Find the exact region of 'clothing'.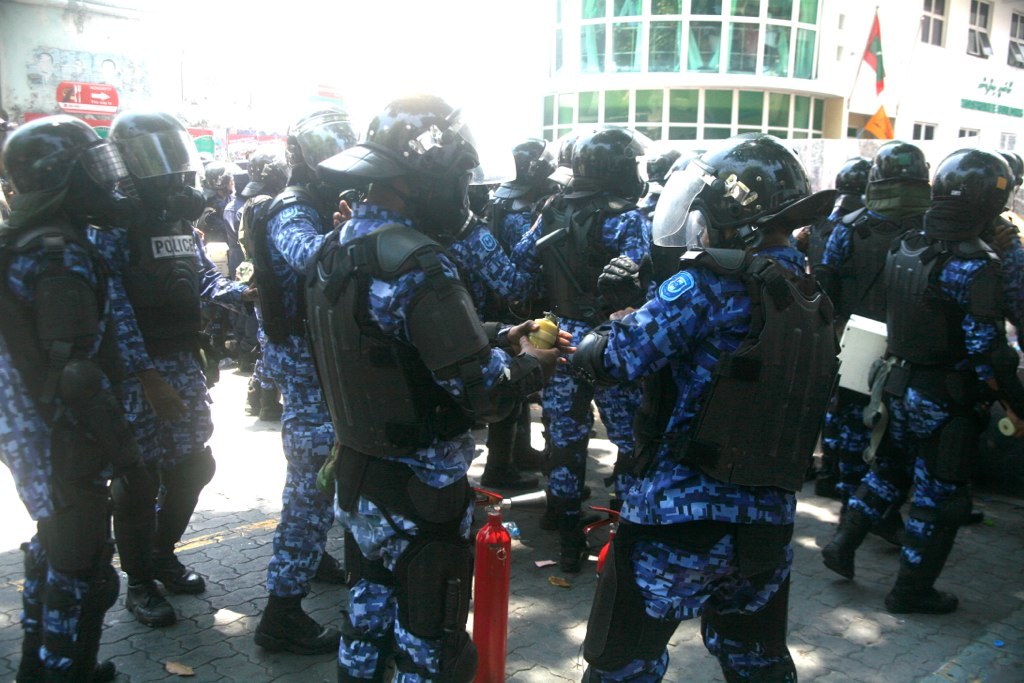
Exact region: [x1=842, y1=189, x2=935, y2=299].
